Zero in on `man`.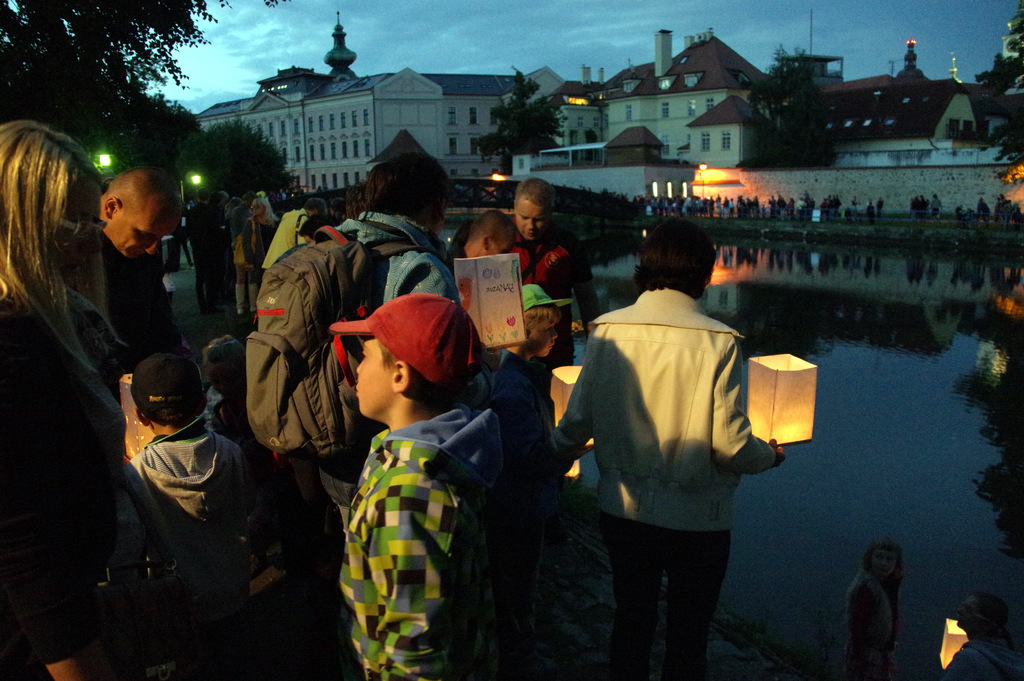
Zeroed in: (x1=95, y1=170, x2=180, y2=357).
